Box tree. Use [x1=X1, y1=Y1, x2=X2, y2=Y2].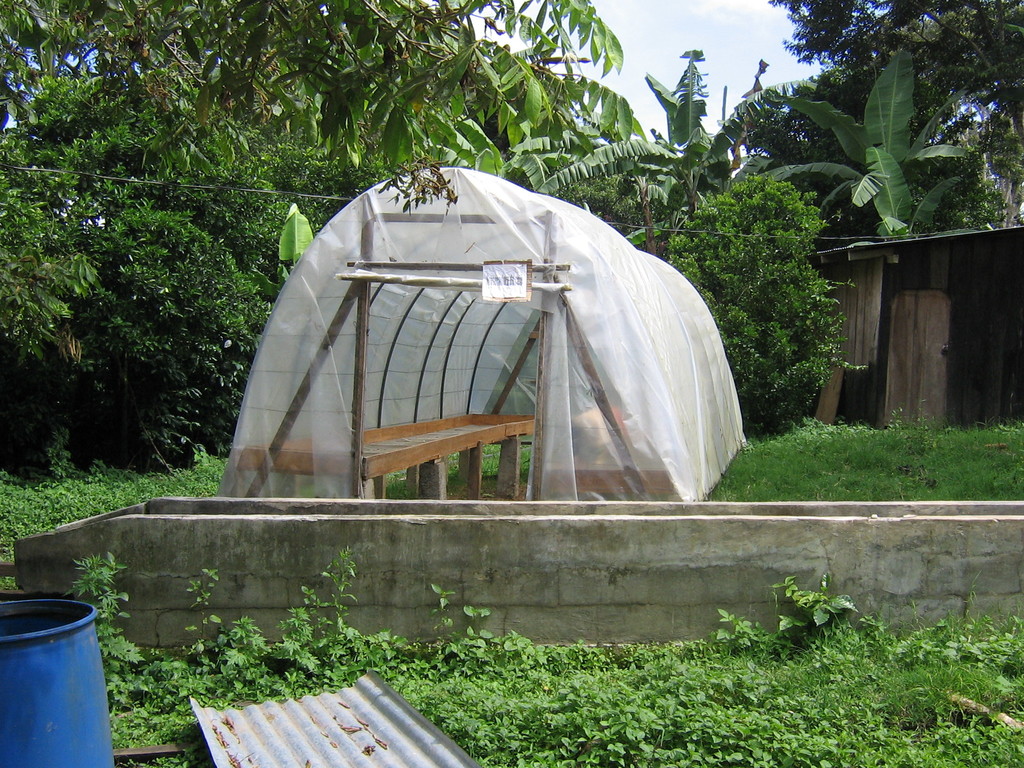
[x1=865, y1=0, x2=1023, y2=125].
